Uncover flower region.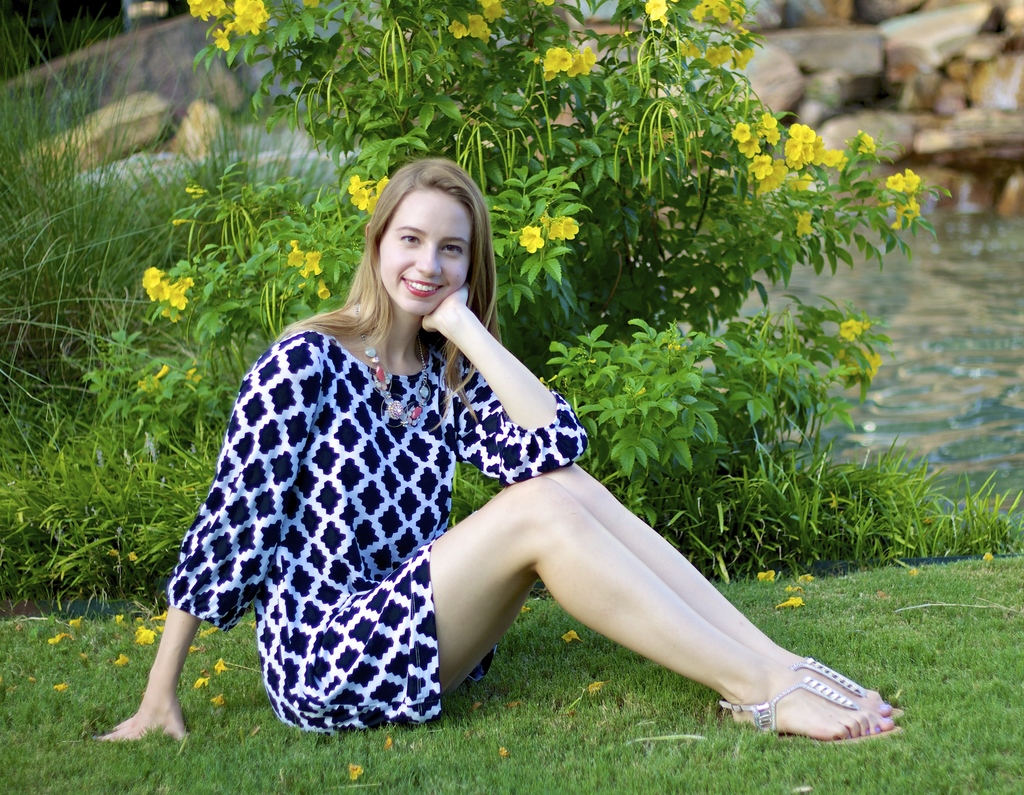
Uncovered: bbox=(851, 129, 879, 161).
